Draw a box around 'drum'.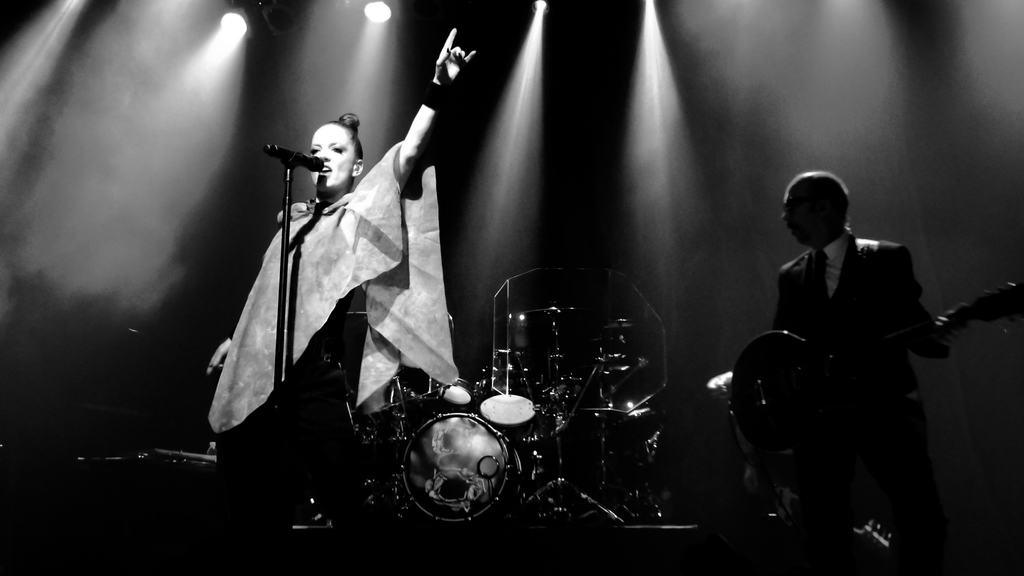
<region>478, 354, 538, 424</region>.
